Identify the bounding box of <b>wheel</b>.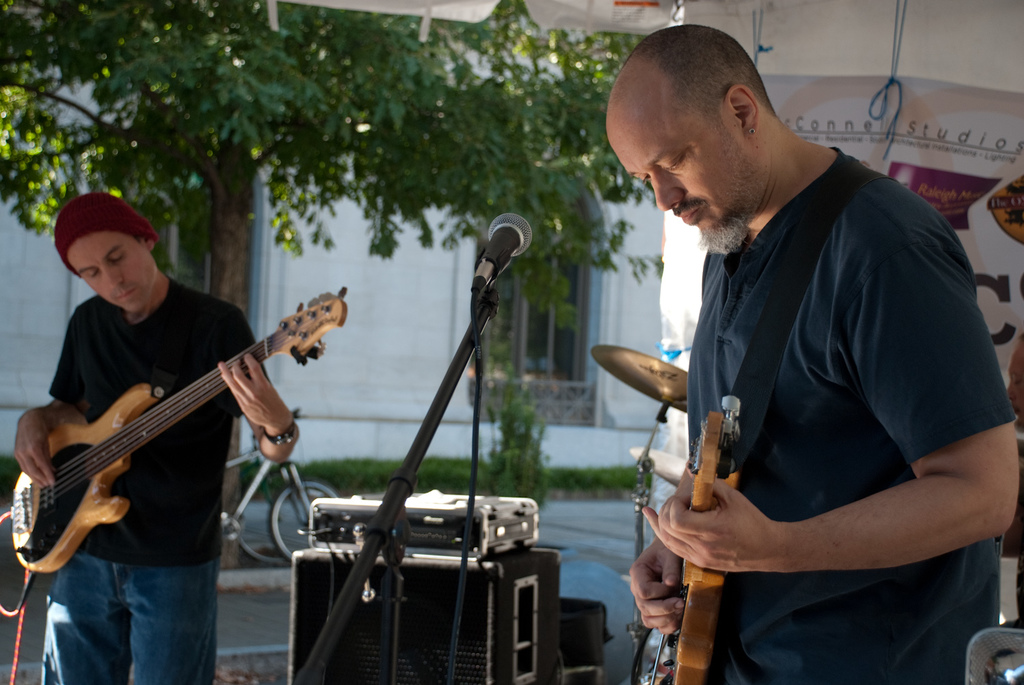
l=229, t=484, r=284, b=563.
